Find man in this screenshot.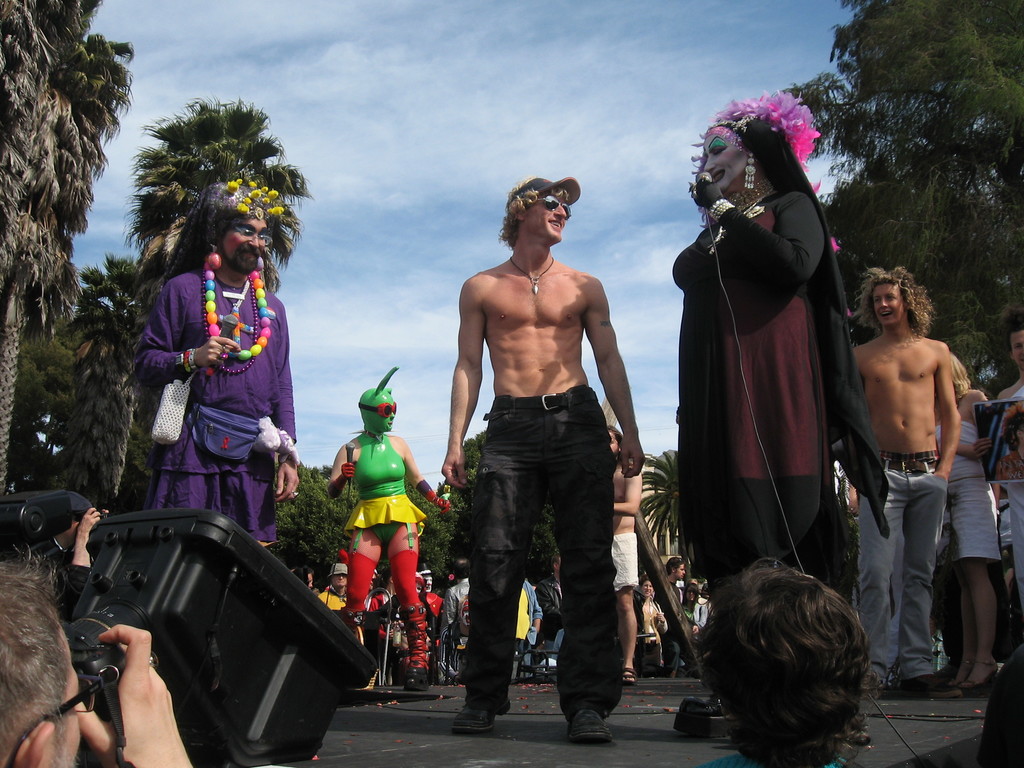
The bounding box for man is bbox=(649, 556, 686, 678).
